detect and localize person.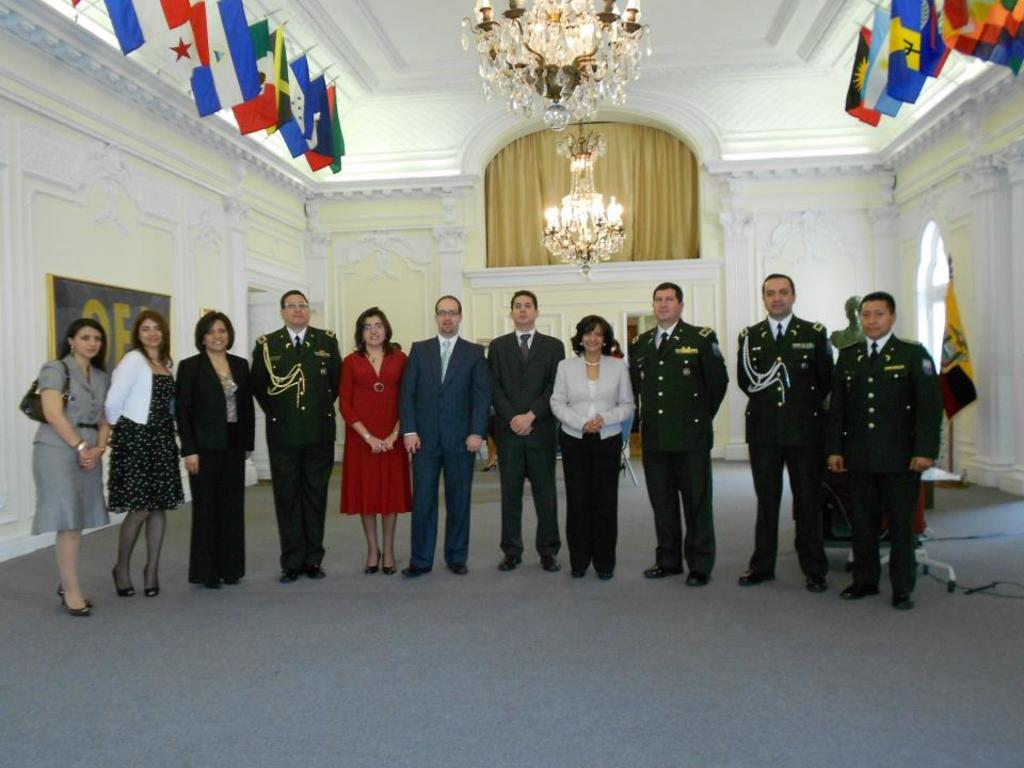
Localized at bbox=[106, 309, 180, 597].
